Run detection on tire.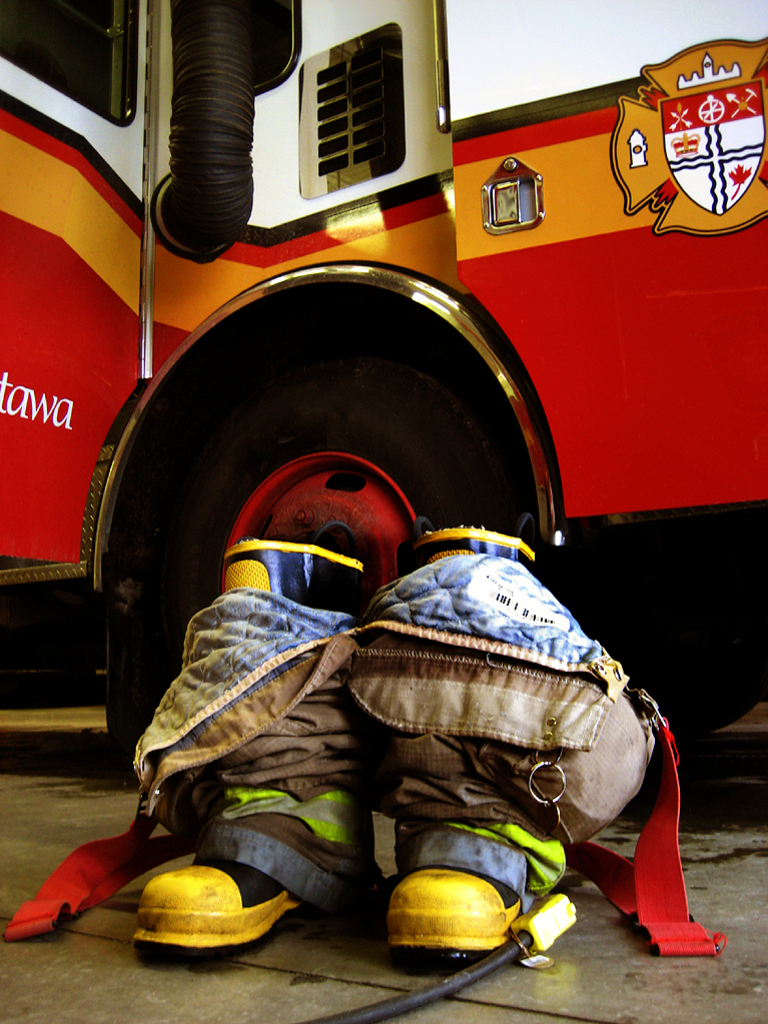
Result: box=[625, 632, 757, 744].
